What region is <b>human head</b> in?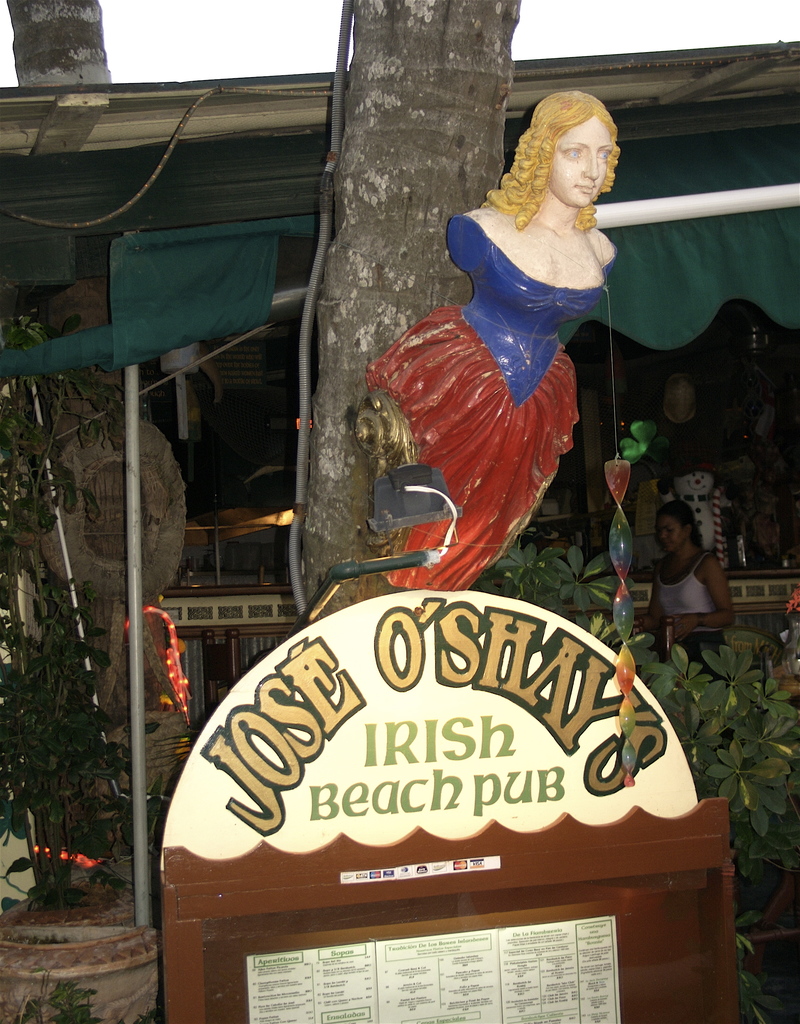
[527, 86, 627, 196].
